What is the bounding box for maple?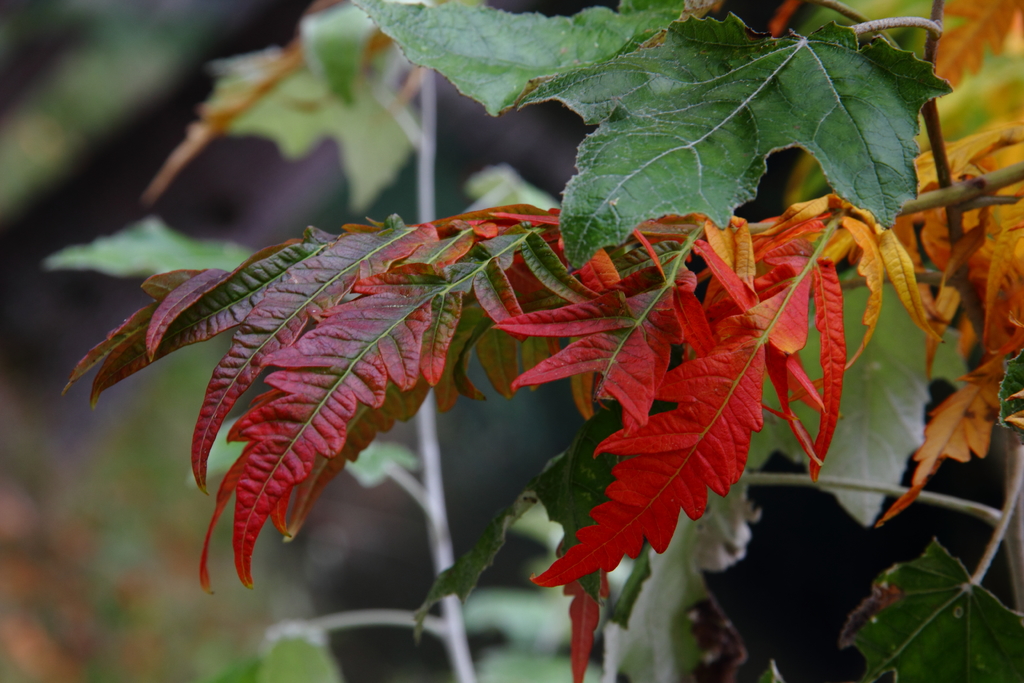
x1=48, y1=0, x2=1012, y2=682.
